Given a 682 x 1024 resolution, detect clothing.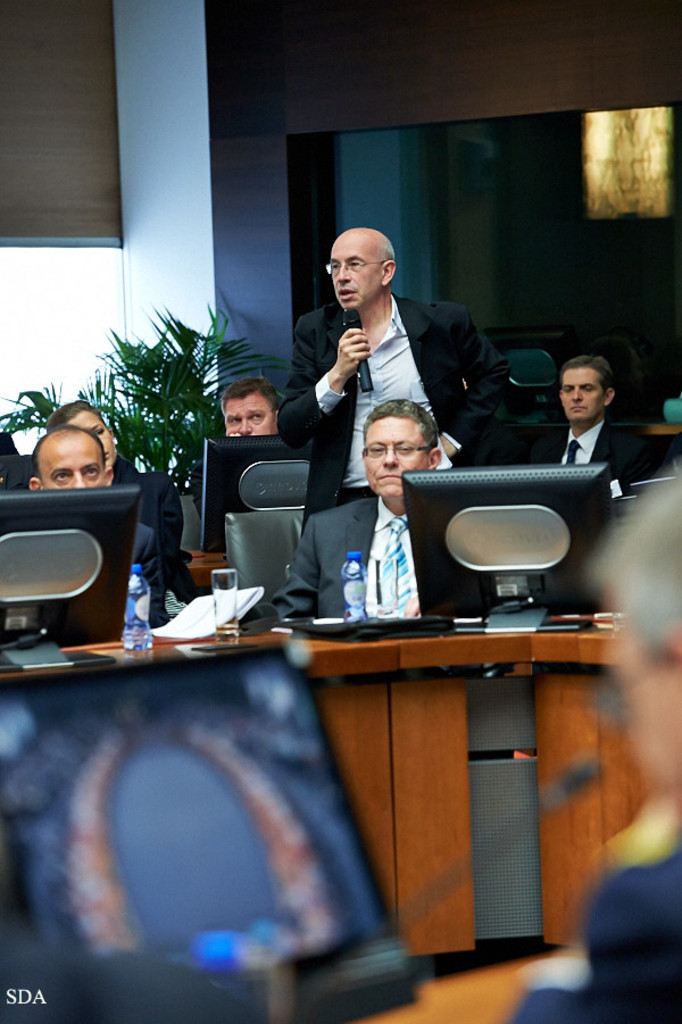
<box>105,456,192,550</box>.
